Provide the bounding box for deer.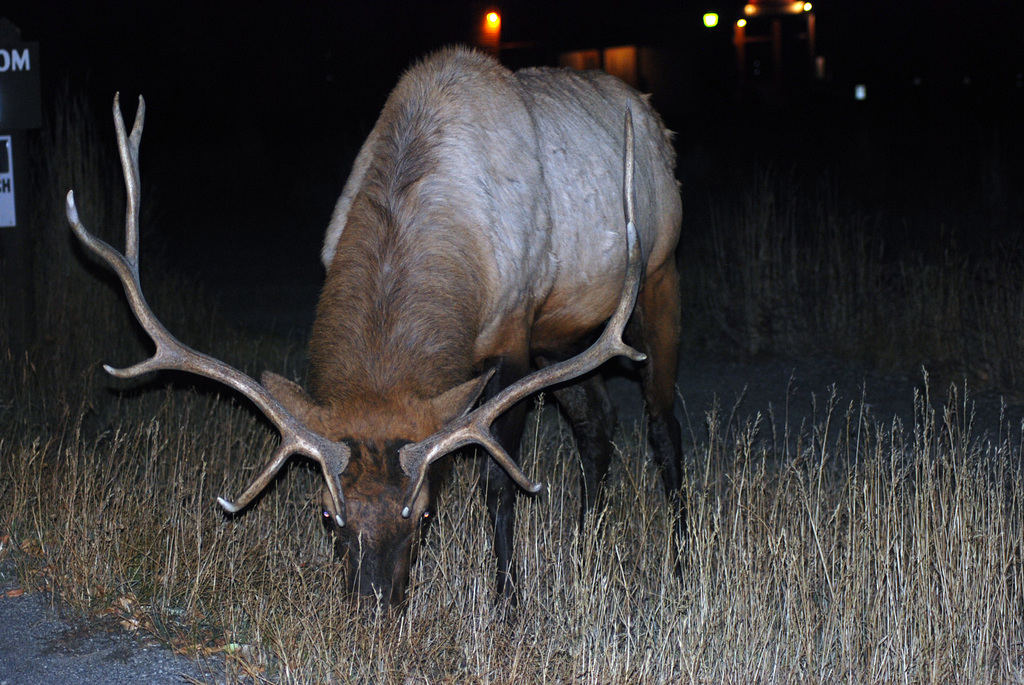
select_region(66, 42, 687, 624).
